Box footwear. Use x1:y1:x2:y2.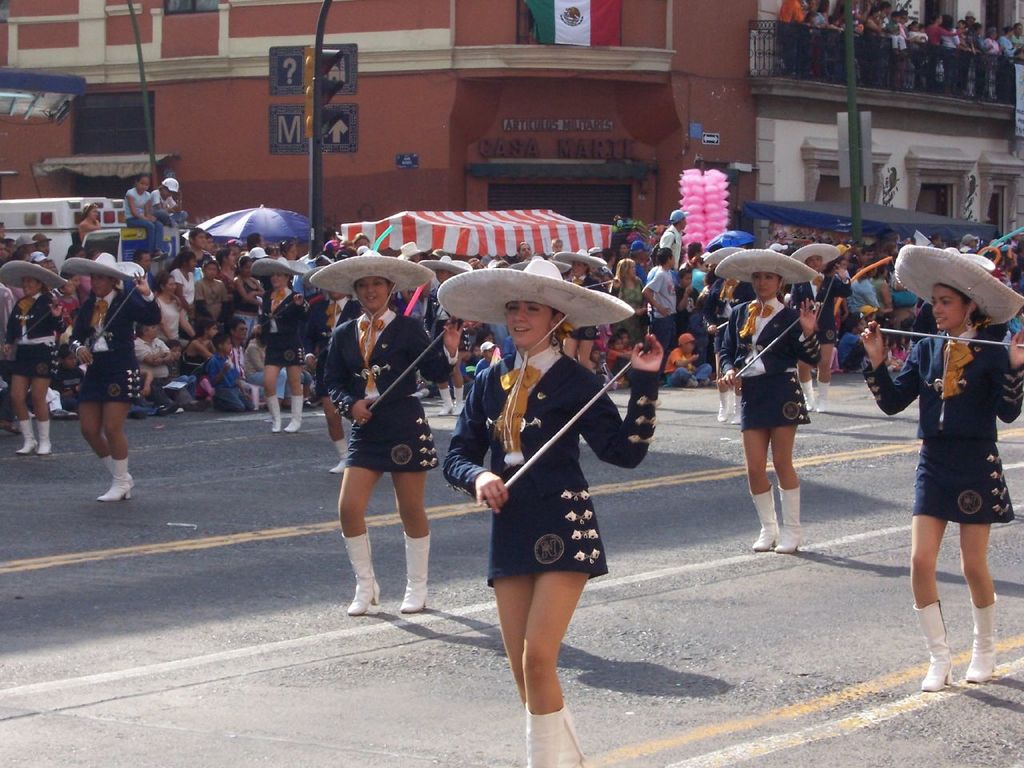
269:390:282:434.
